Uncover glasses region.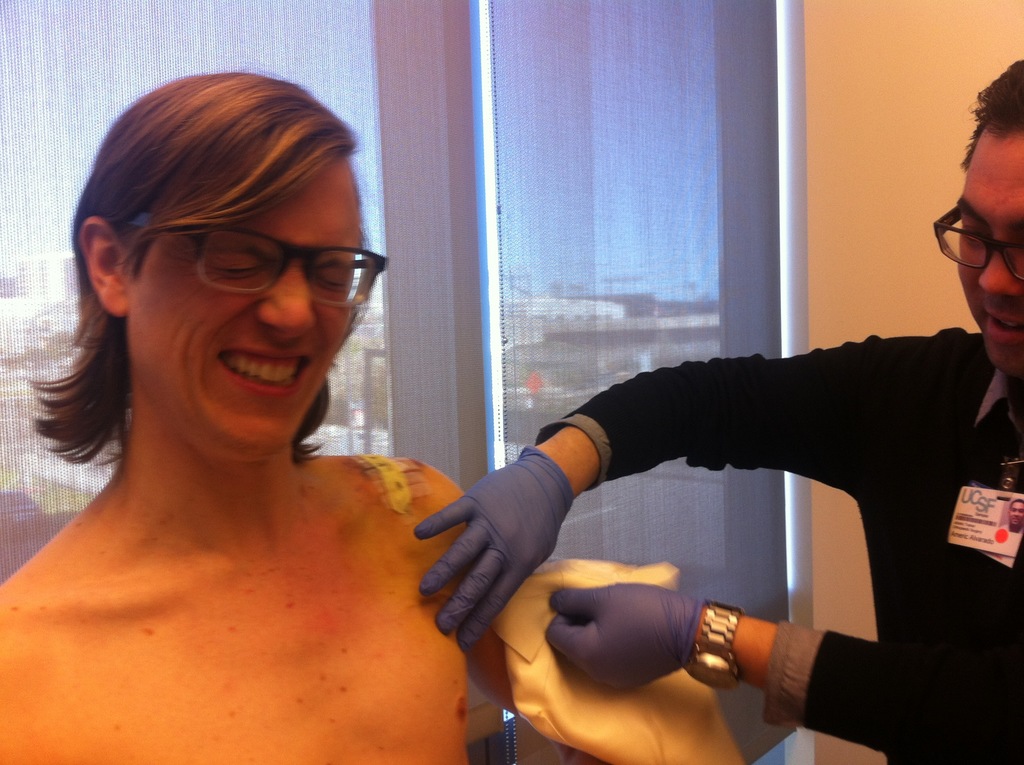
Uncovered: left=932, top=210, right=1023, bottom=269.
